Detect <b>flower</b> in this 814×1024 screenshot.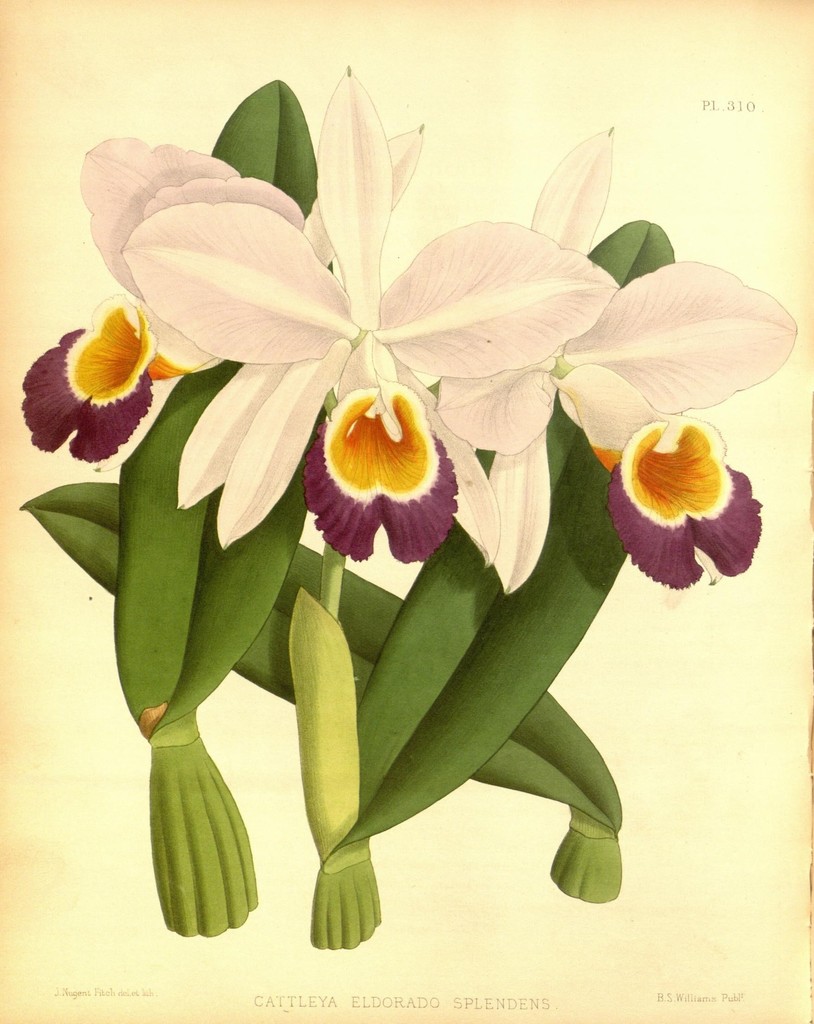
Detection: [x1=17, y1=125, x2=426, y2=515].
